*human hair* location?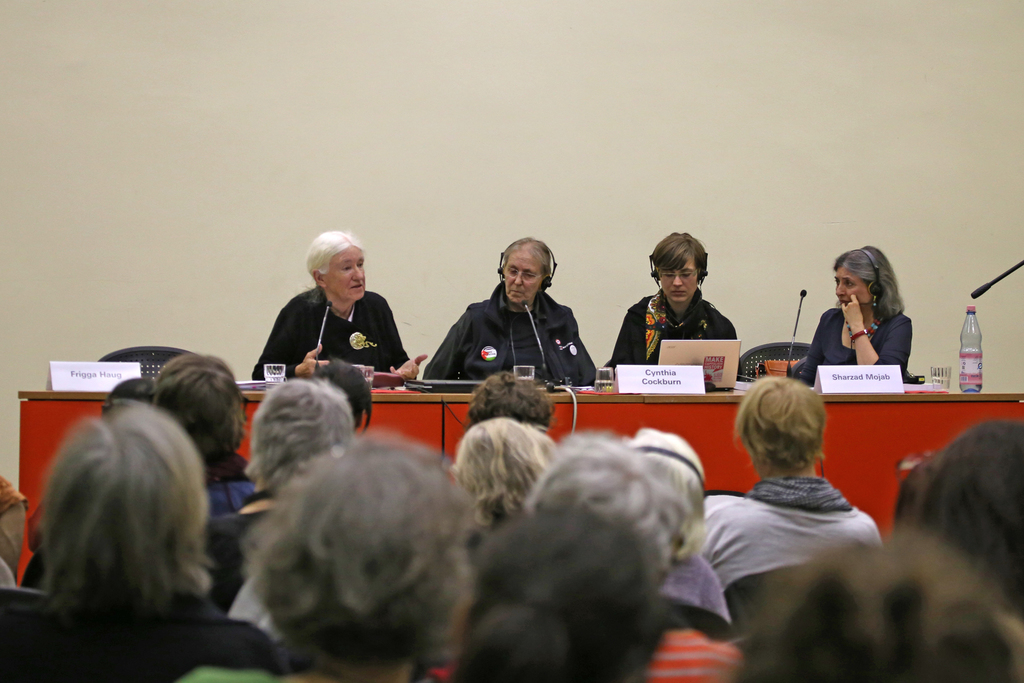
300/228/365/273
